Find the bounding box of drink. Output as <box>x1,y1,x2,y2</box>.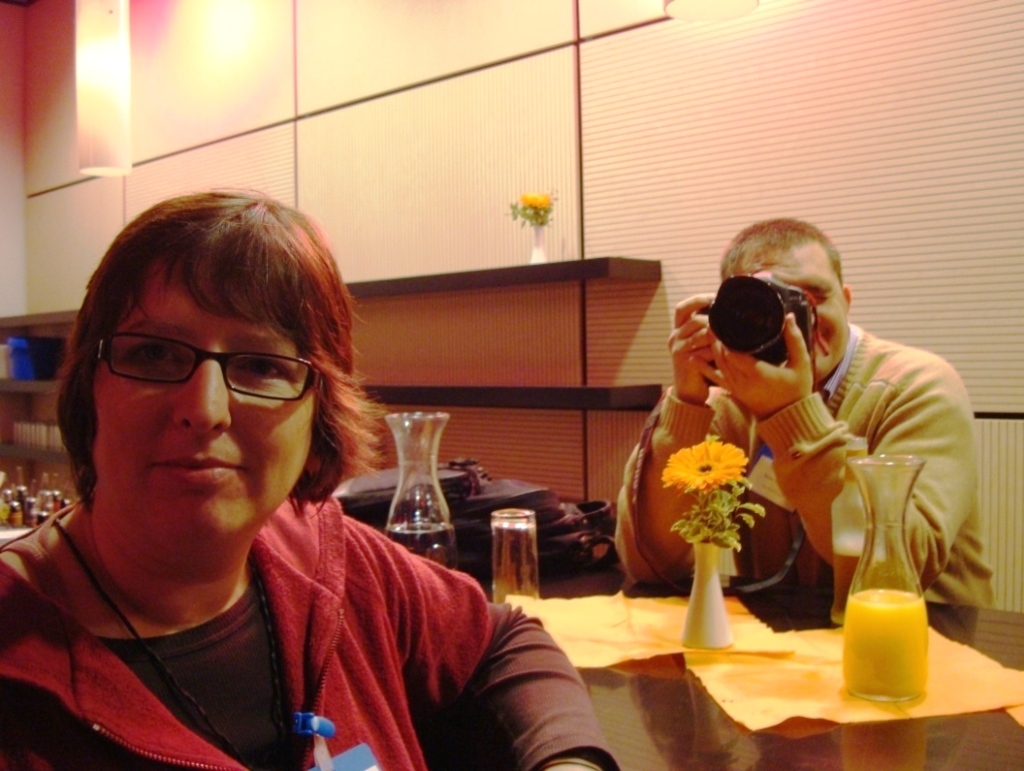
<box>380,523,458,573</box>.
